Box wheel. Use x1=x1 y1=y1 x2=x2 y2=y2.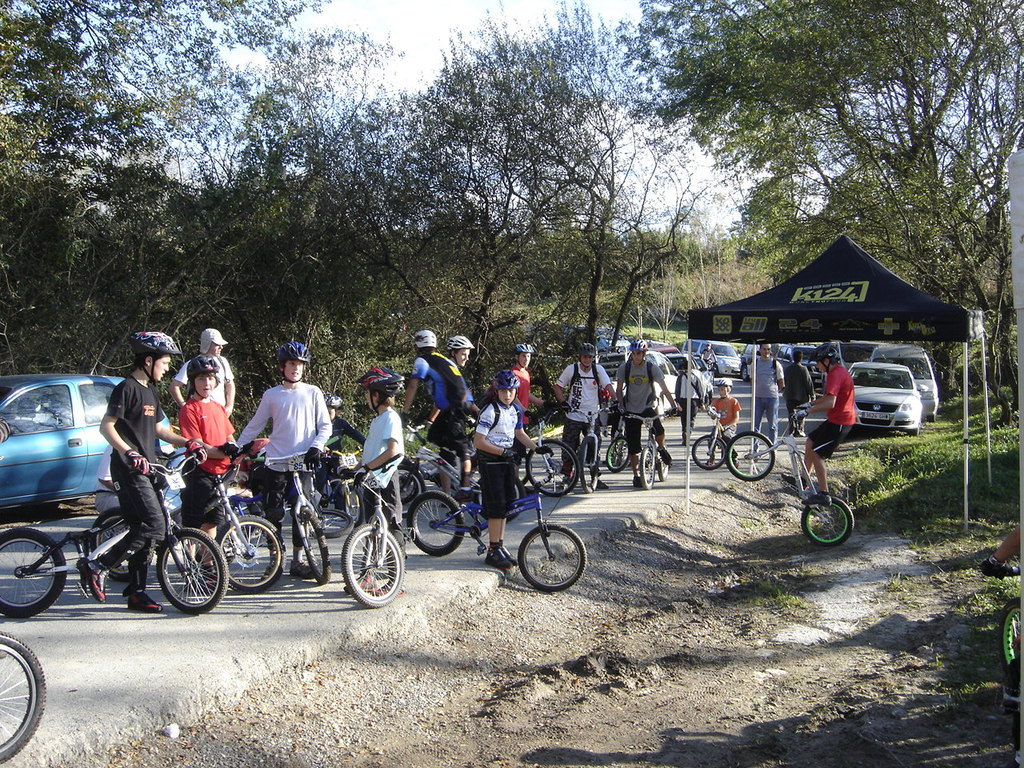
x1=641 y1=446 x2=655 y2=488.
